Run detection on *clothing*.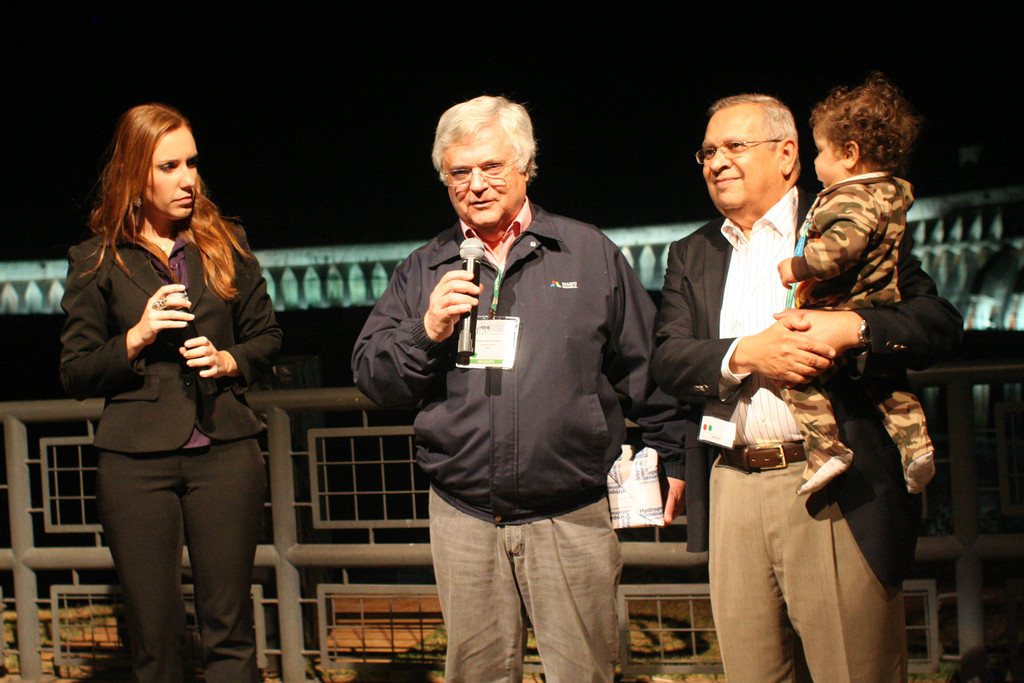
Result: 351,193,693,682.
